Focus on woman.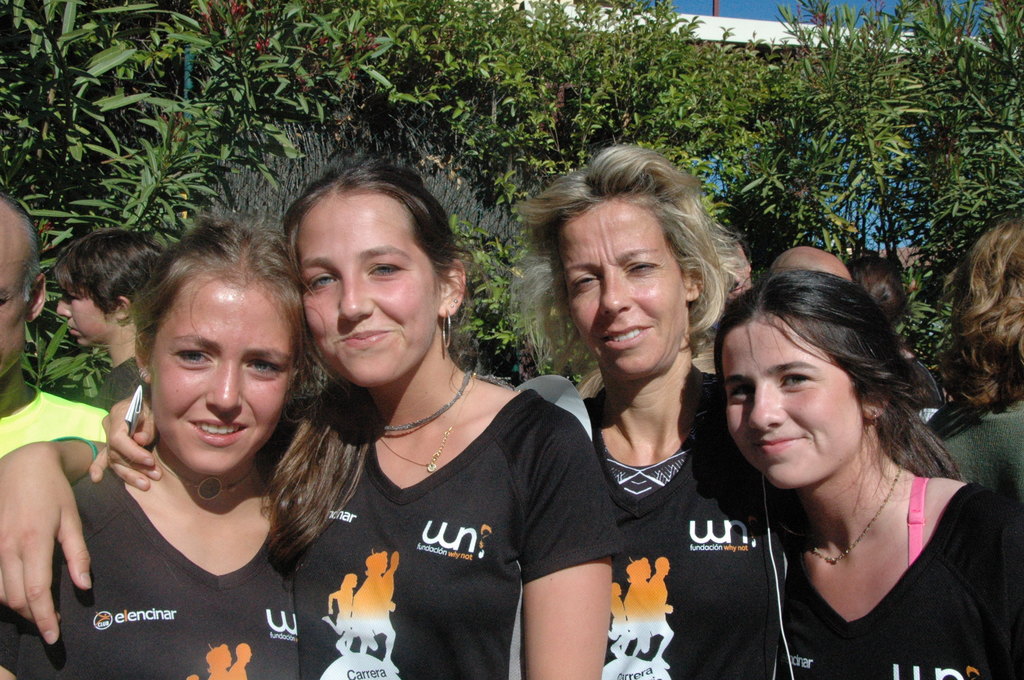
Focused at l=706, t=260, r=1023, b=679.
